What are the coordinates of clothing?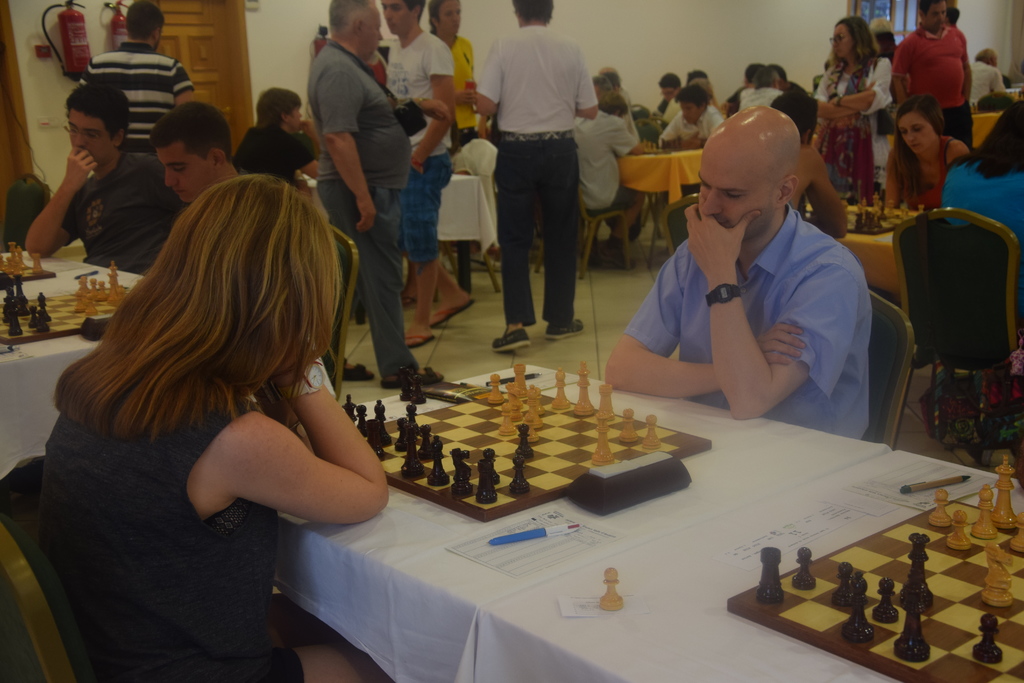
232/128/316/186.
